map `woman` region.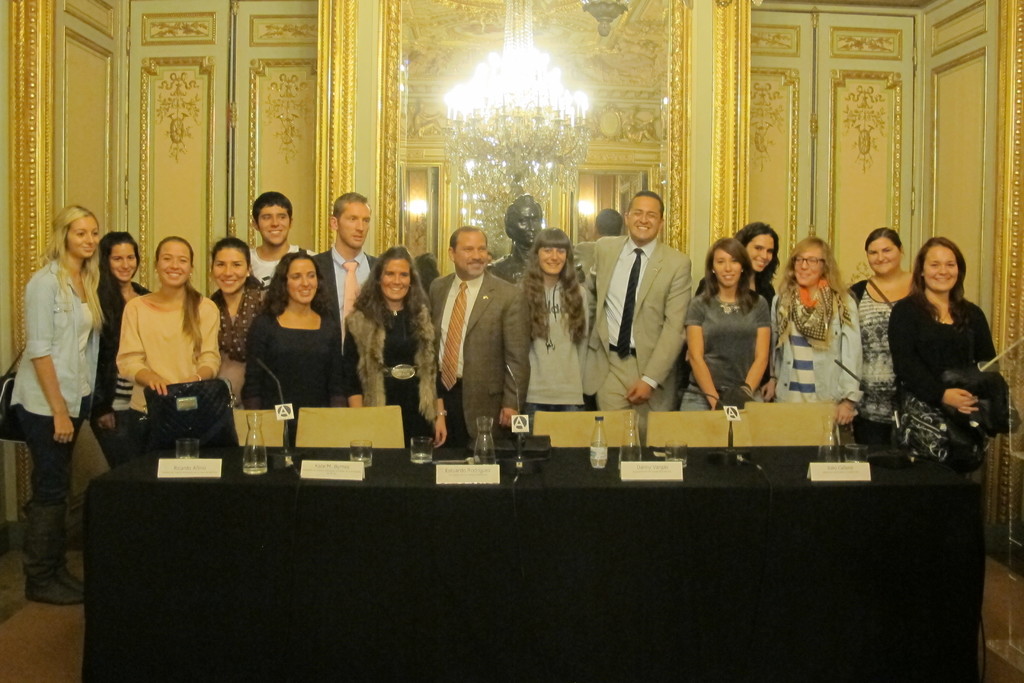
Mapped to [left=6, top=206, right=106, bottom=605].
